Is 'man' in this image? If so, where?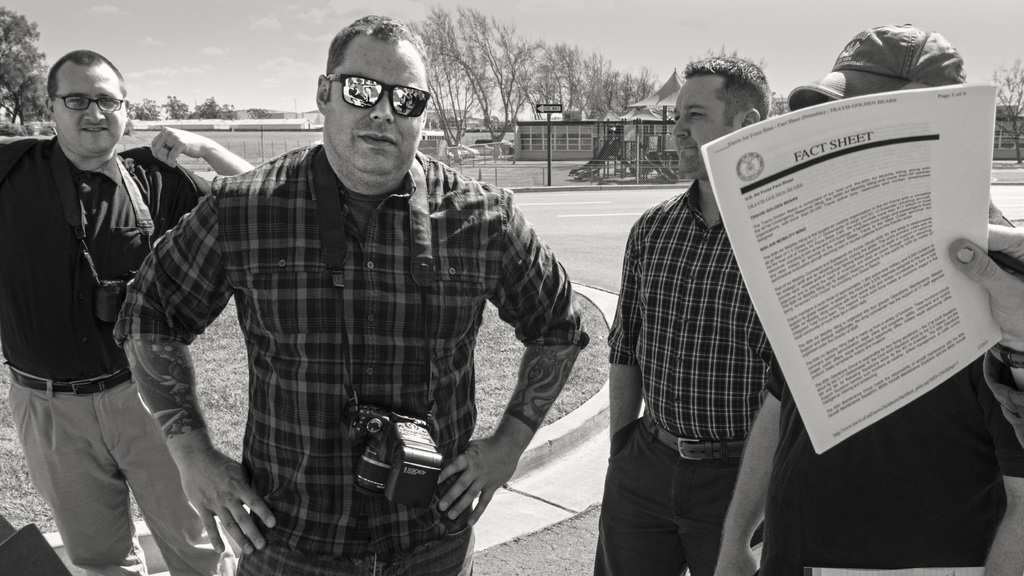
Yes, at <box>712,24,1023,575</box>.
